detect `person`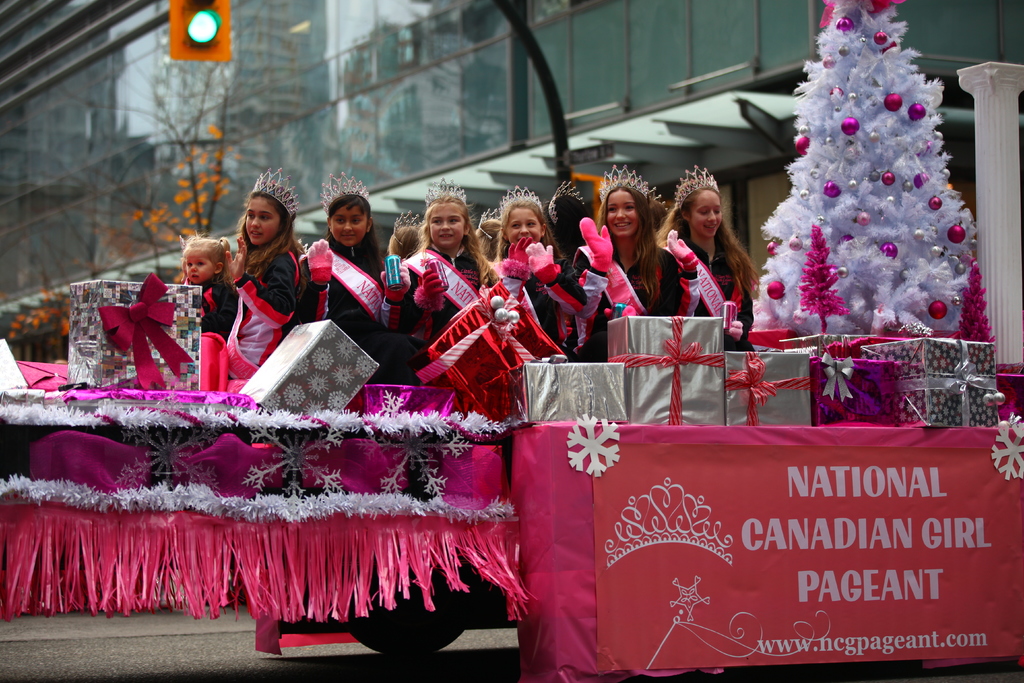
[left=545, top=183, right=604, bottom=362]
